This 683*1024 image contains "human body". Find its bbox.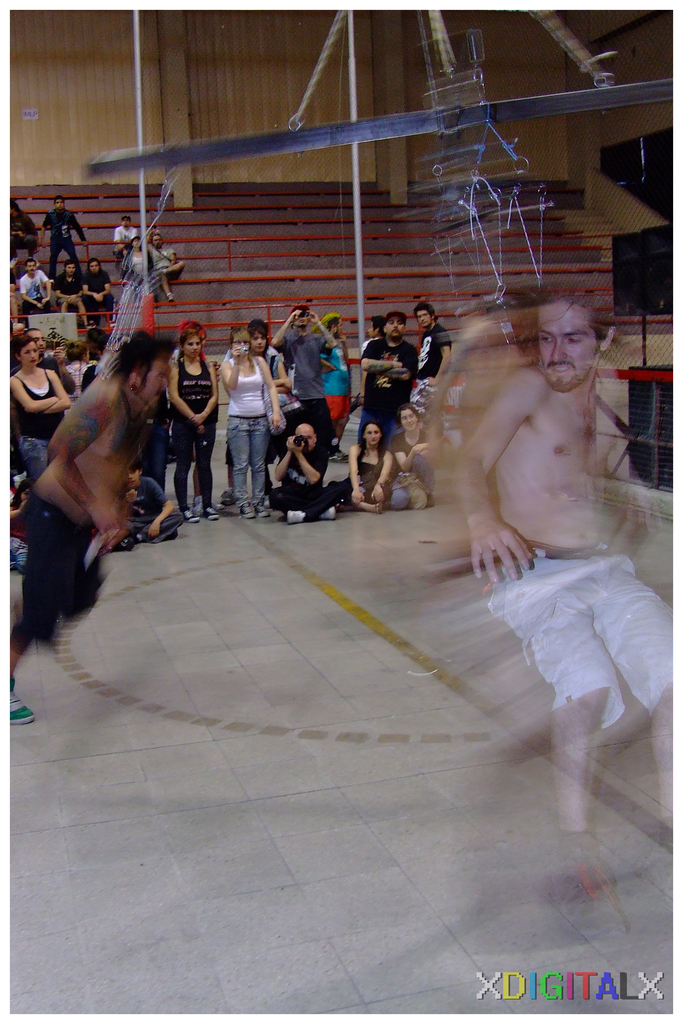
[x1=413, y1=299, x2=452, y2=435].
